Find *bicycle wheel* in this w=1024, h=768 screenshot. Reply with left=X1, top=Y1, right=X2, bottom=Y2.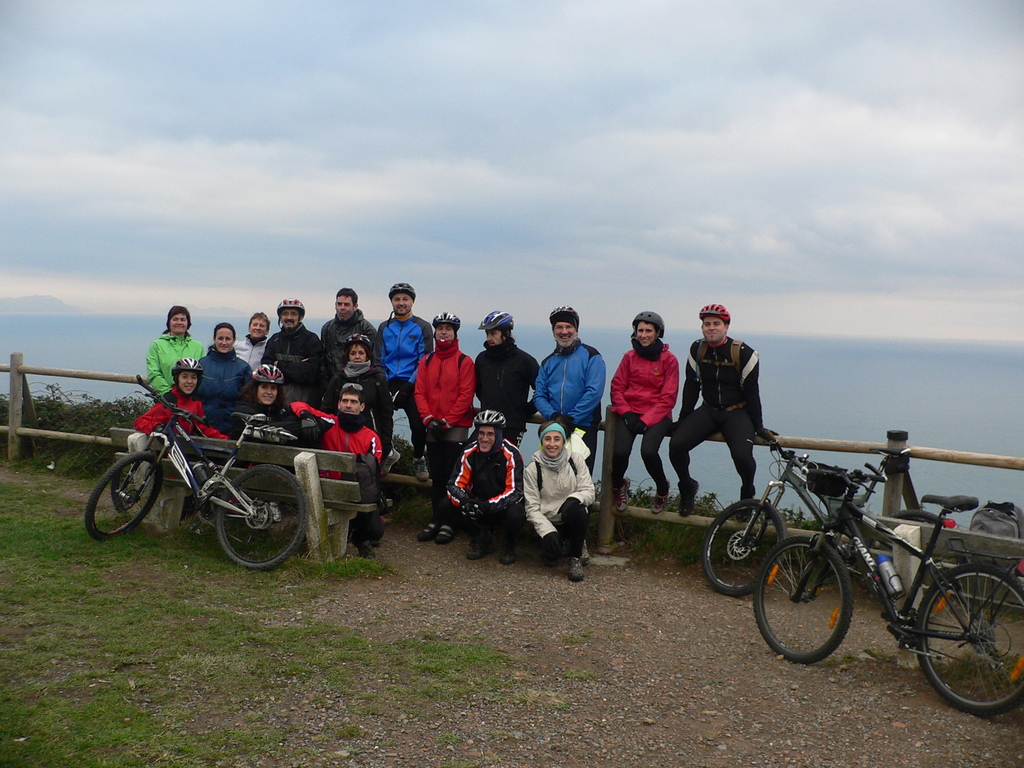
left=752, top=532, right=851, bottom=664.
